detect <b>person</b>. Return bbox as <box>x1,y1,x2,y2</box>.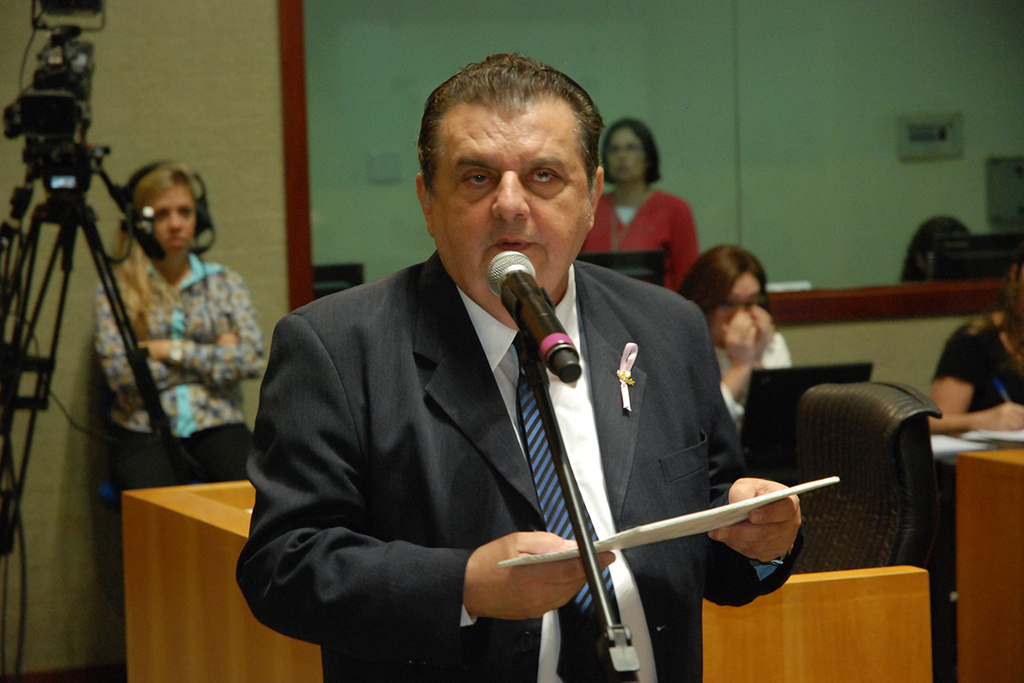
<box>925,248,1023,433</box>.
